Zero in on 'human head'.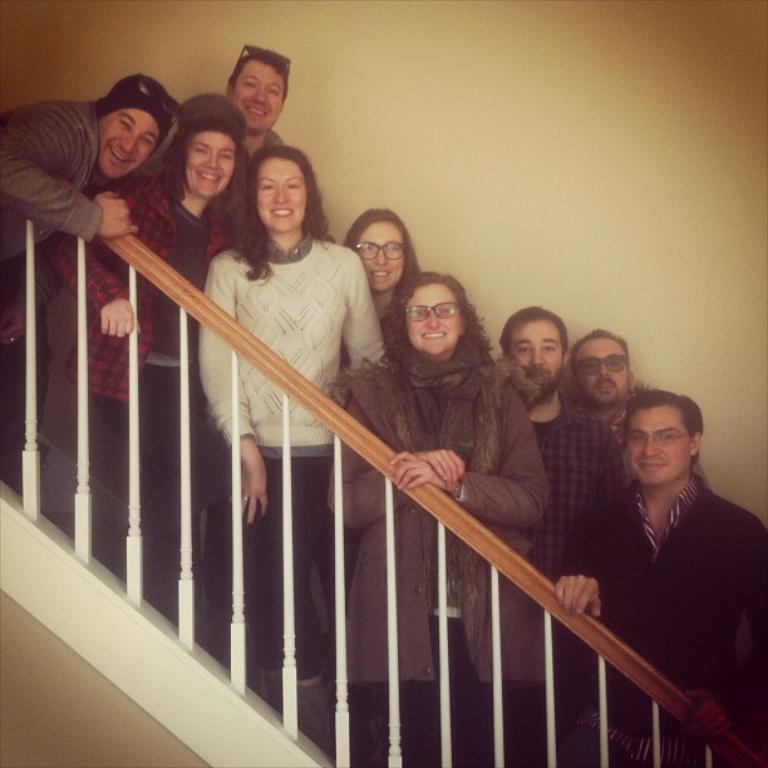
Zeroed in: 348/211/414/291.
